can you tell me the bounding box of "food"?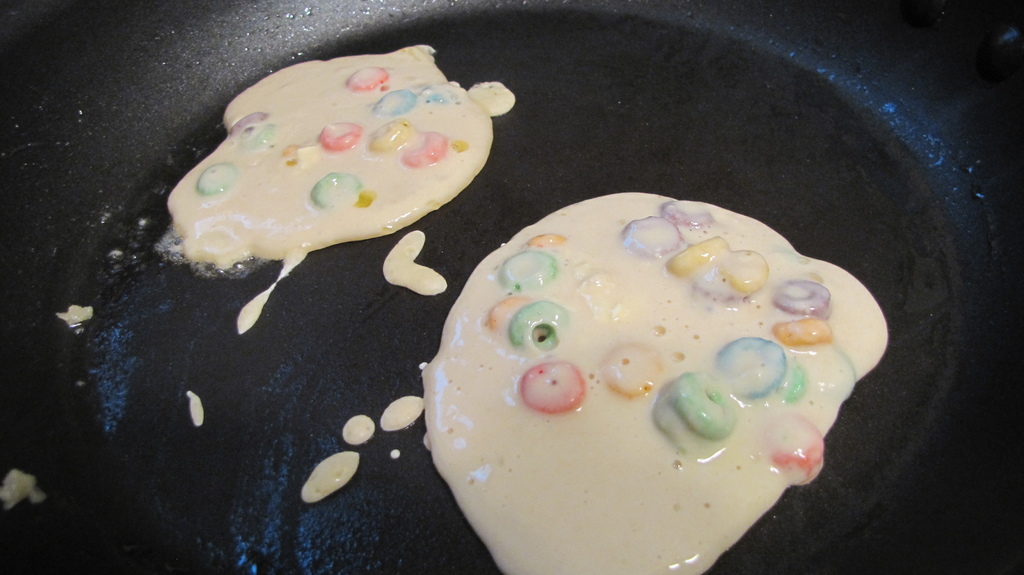
bbox=[299, 452, 366, 508].
